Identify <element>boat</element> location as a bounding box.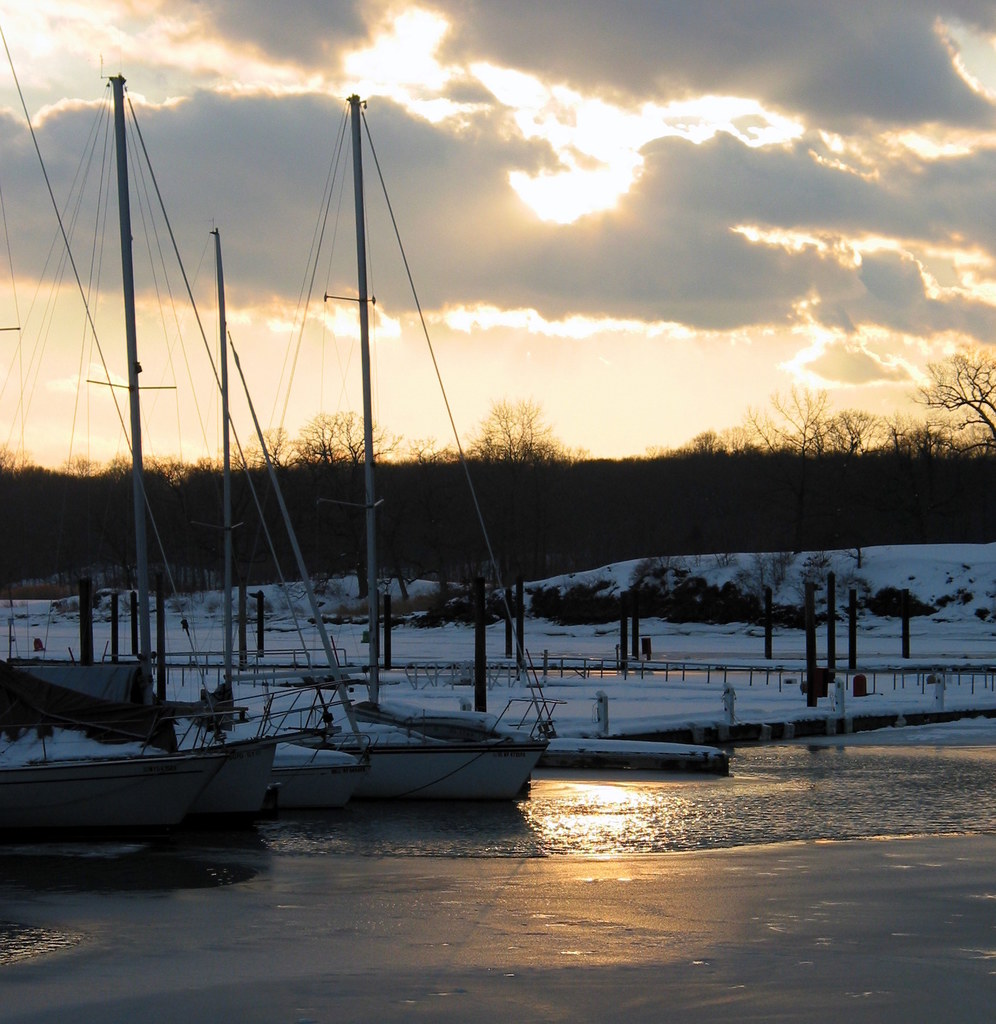
rect(0, 723, 331, 850).
